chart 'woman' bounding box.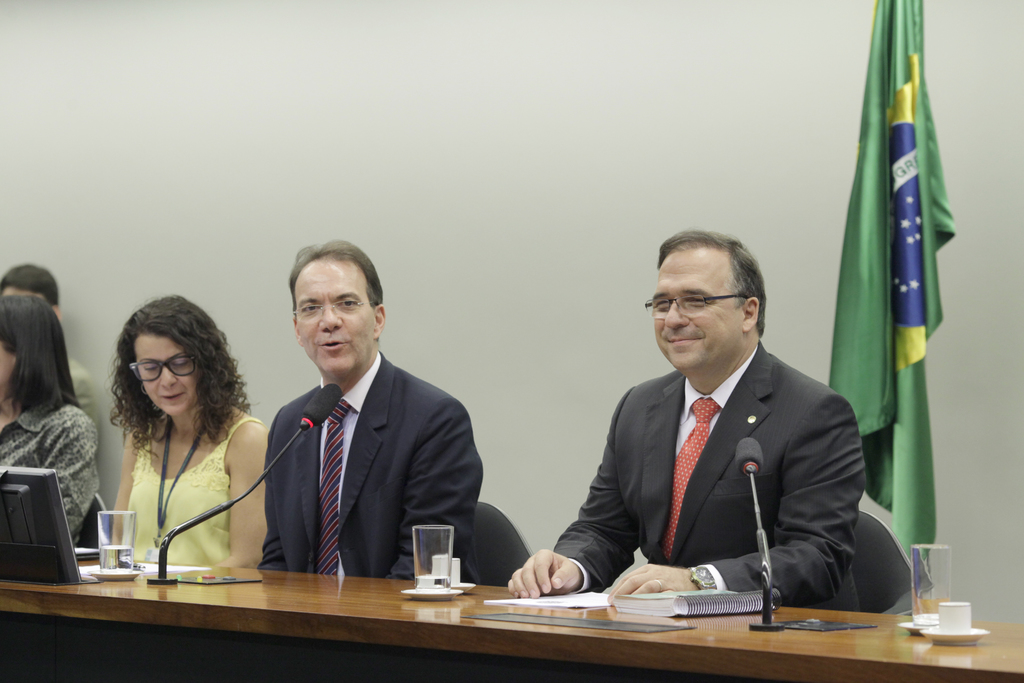
Charted: 92 292 260 584.
